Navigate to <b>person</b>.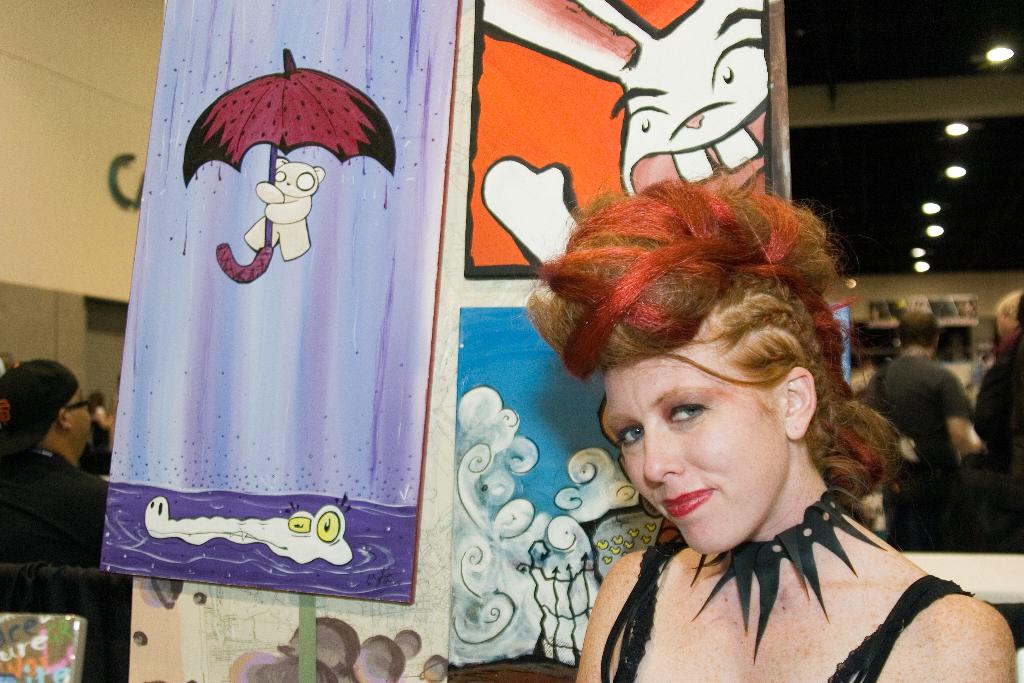
Navigation target: rect(855, 308, 984, 549).
